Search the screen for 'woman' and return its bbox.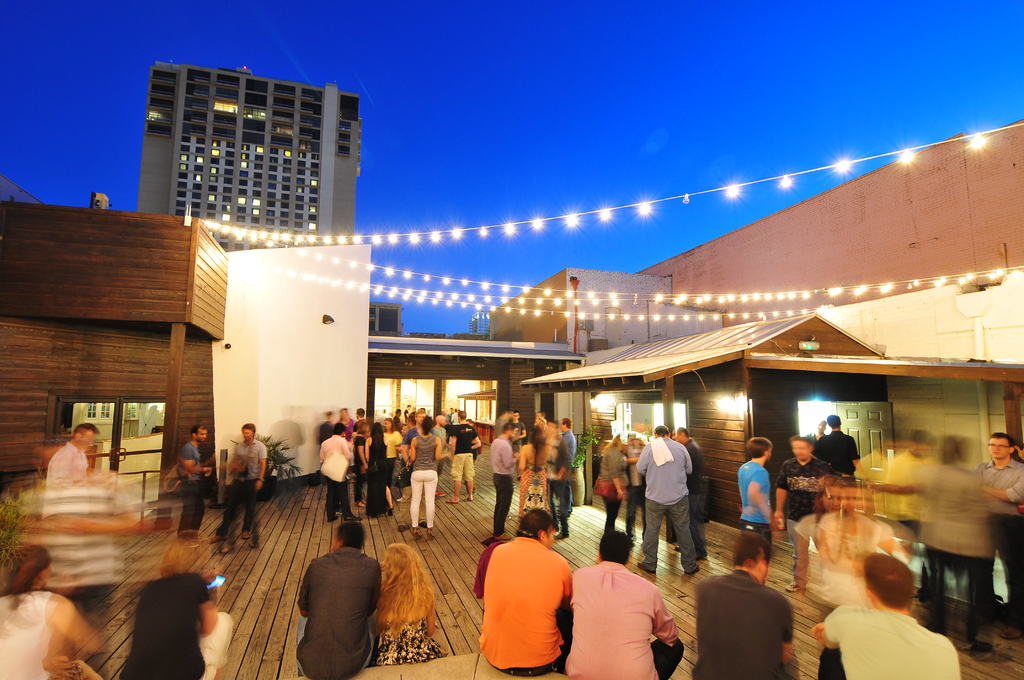
Found: select_region(404, 416, 447, 538).
